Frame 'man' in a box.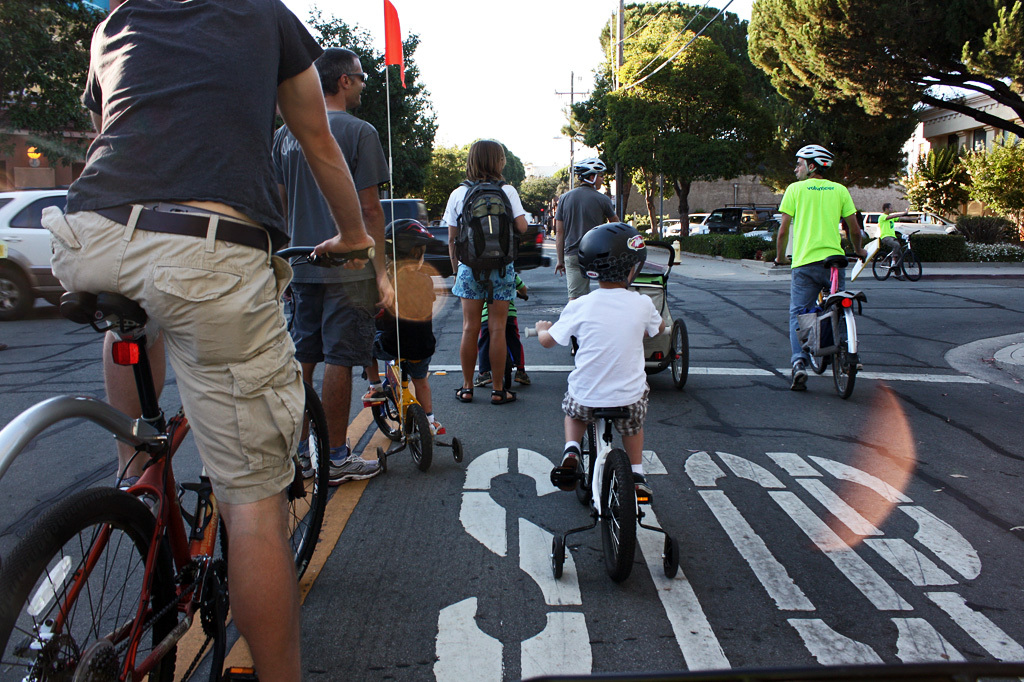
bbox=(880, 206, 908, 267).
